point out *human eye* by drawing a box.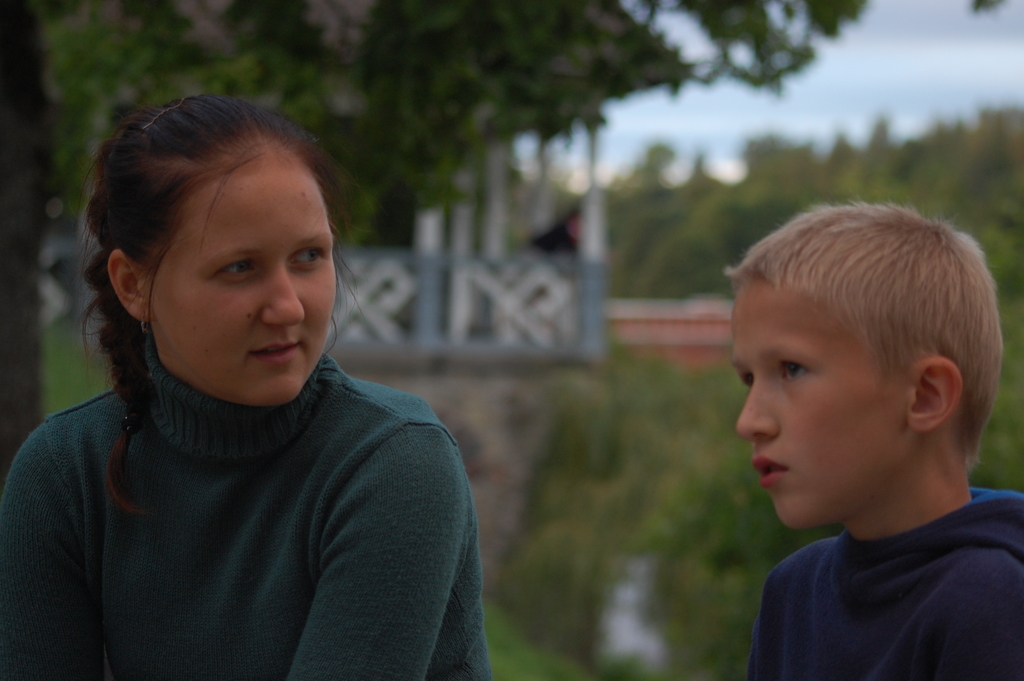
[left=742, top=370, right=753, bottom=386].
